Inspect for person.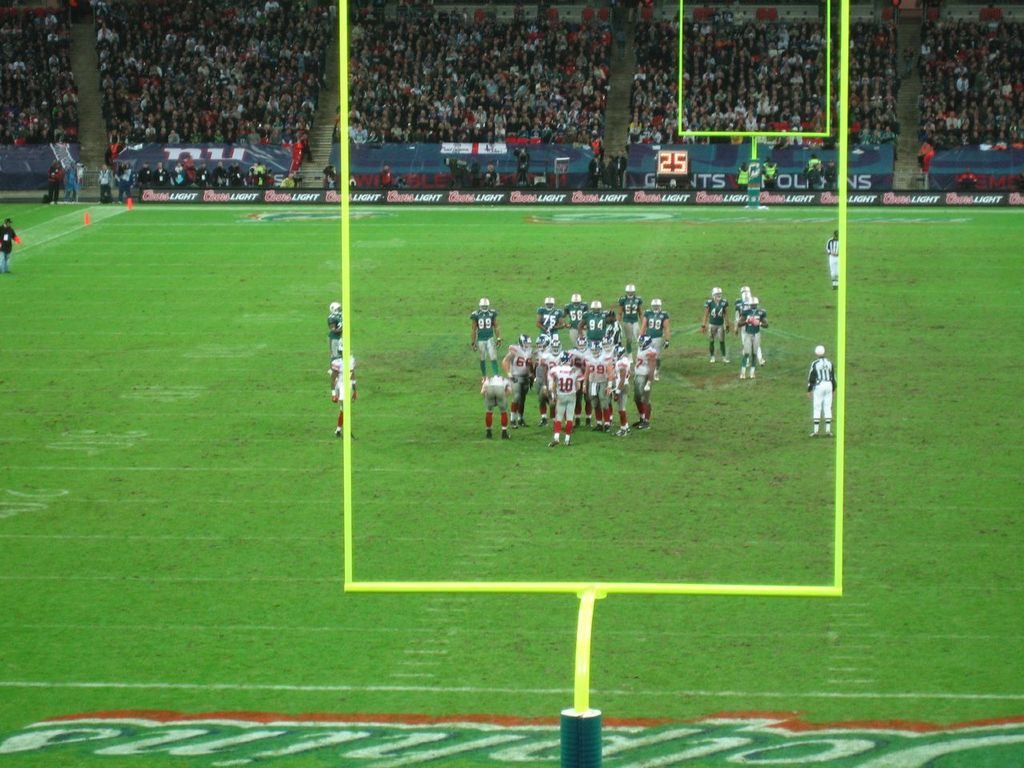
Inspection: {"x1": 734, "y1": 161, "x2": 754, "y2": 188}.
